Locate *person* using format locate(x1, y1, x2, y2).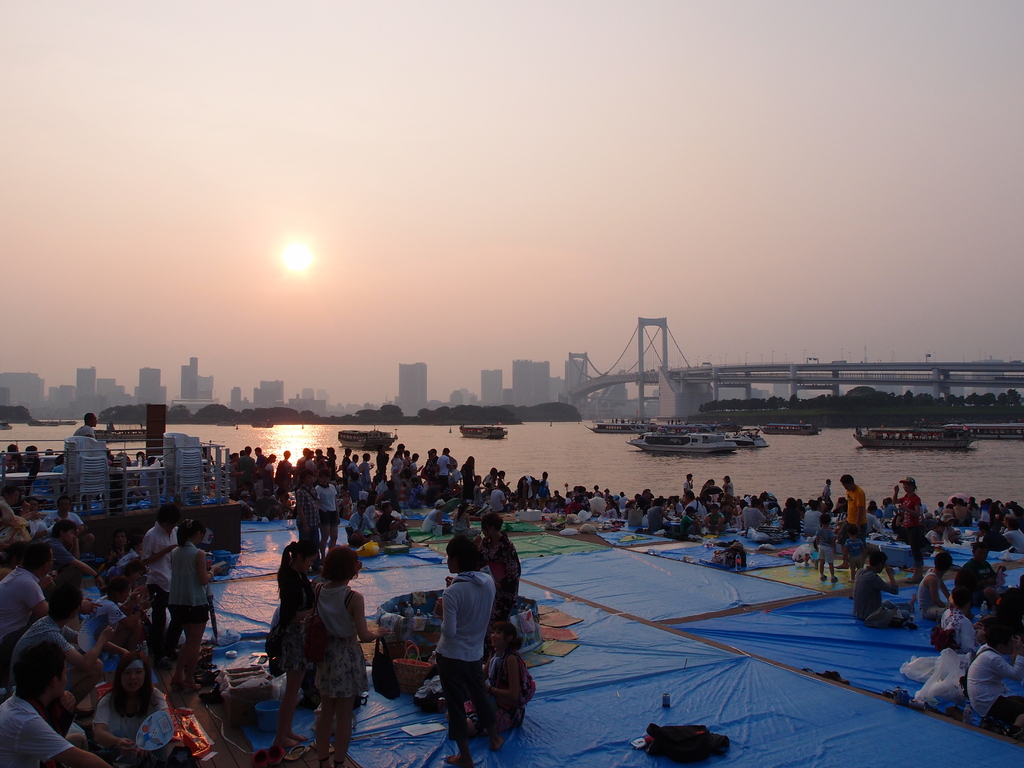
locate(169, 527, 214, 659).
